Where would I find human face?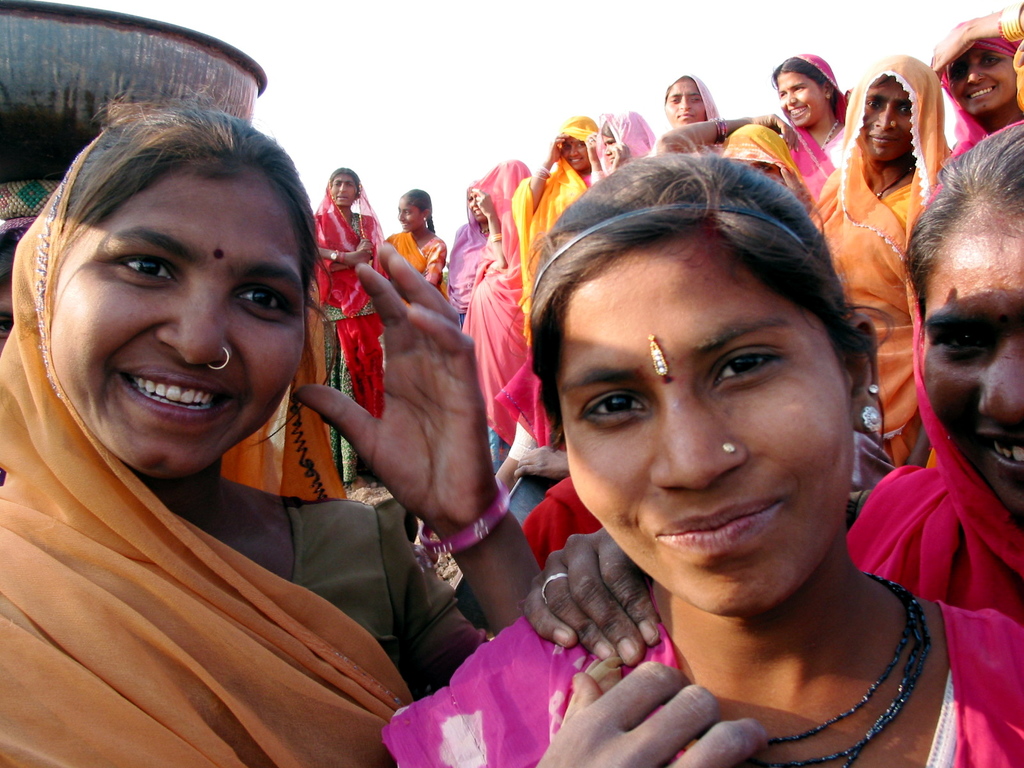
At {"x1": 327, "y1": 172, "x2": 358, "y2": 213}.
